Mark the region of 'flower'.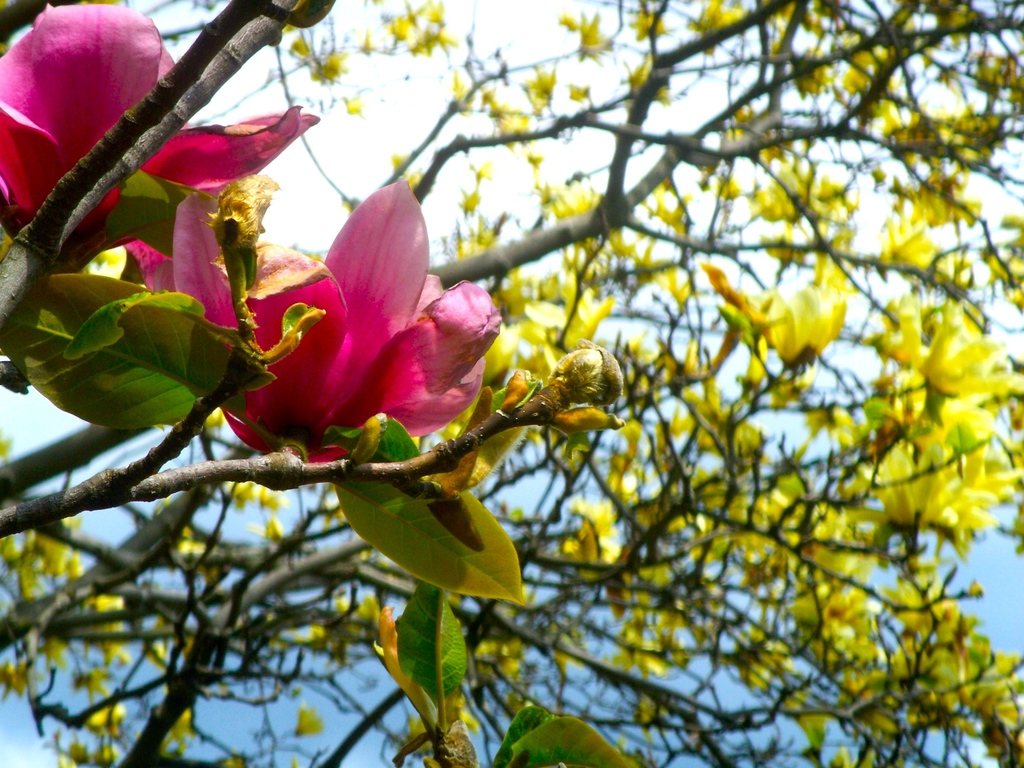
Region: <bbox>215, 174, 486, 481</bbox>.
